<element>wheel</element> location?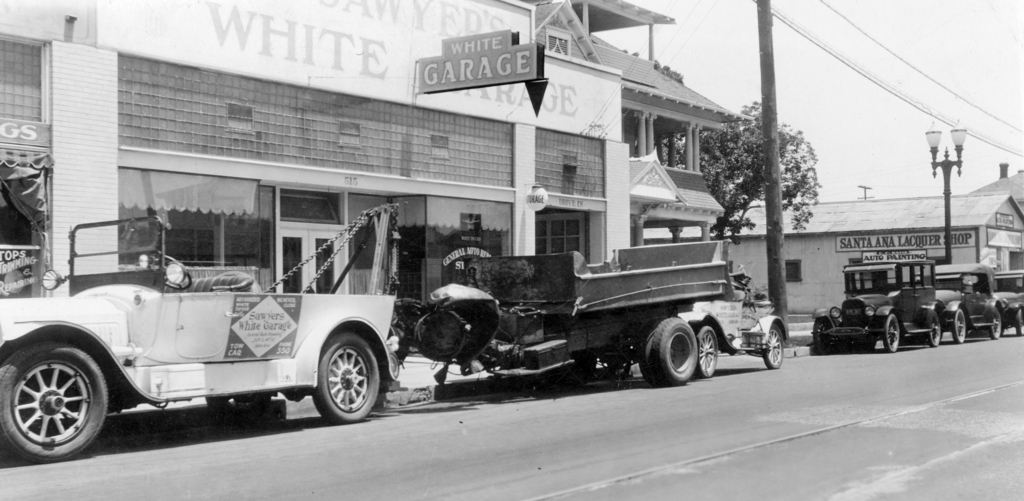
761:326:786:371
